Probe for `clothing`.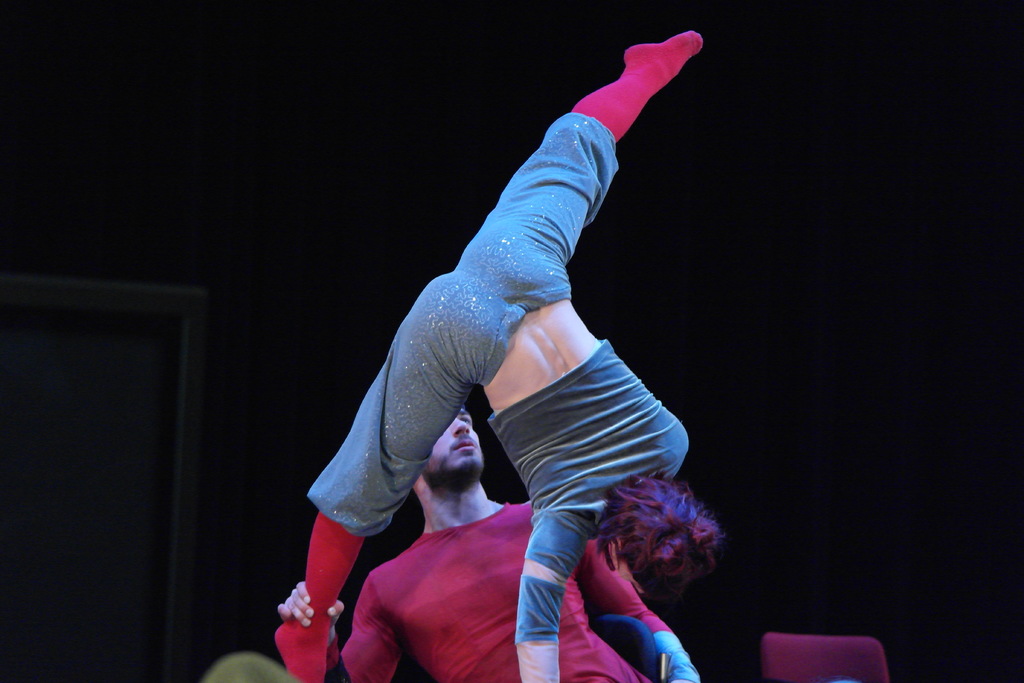
Probe result: [572,31,705,147].
